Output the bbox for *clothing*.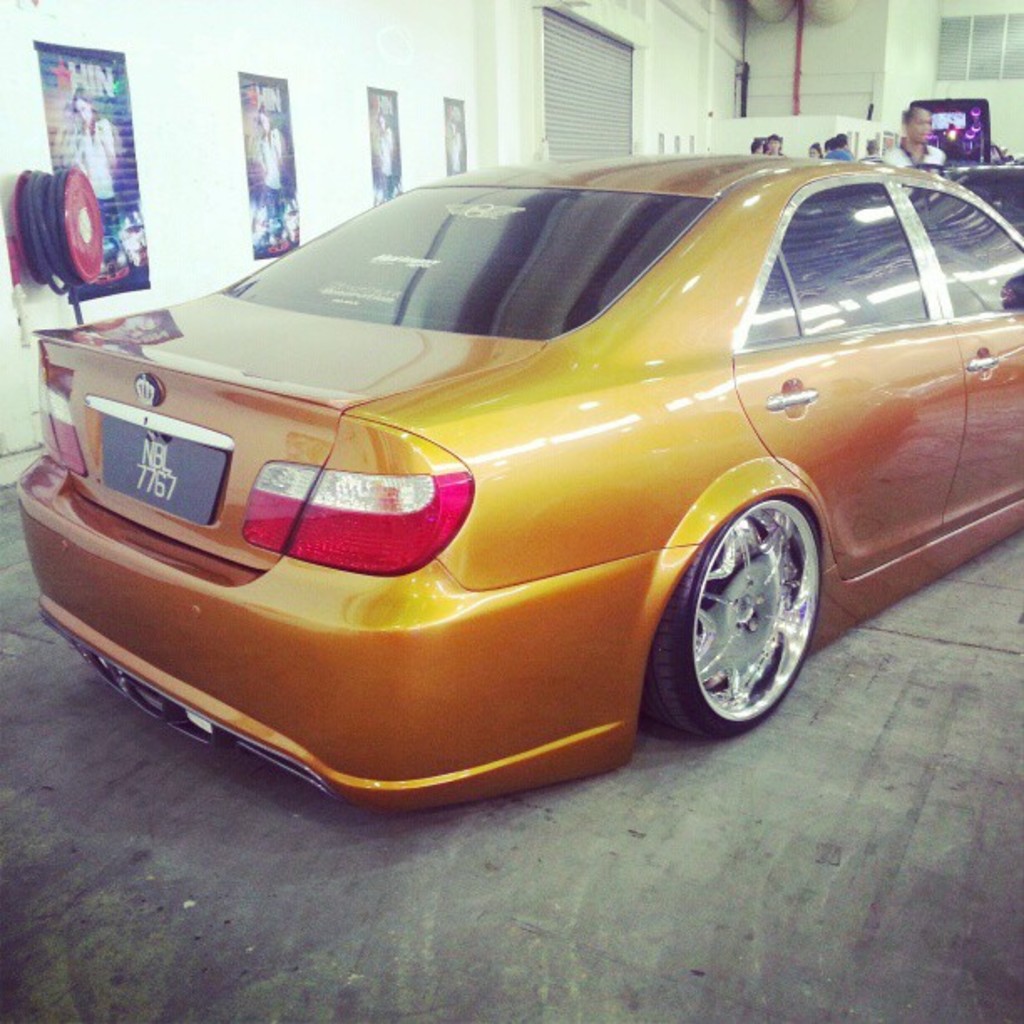
[825,141,855,164].
